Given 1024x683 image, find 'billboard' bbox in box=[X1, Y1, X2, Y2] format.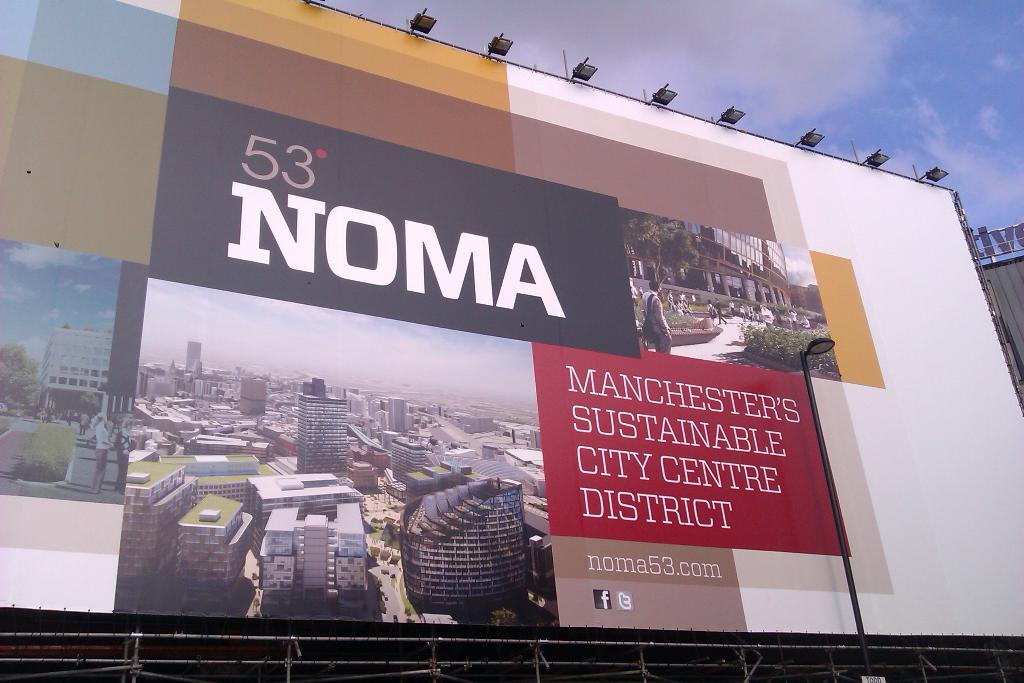
box=[0, 0, 861, 636].
